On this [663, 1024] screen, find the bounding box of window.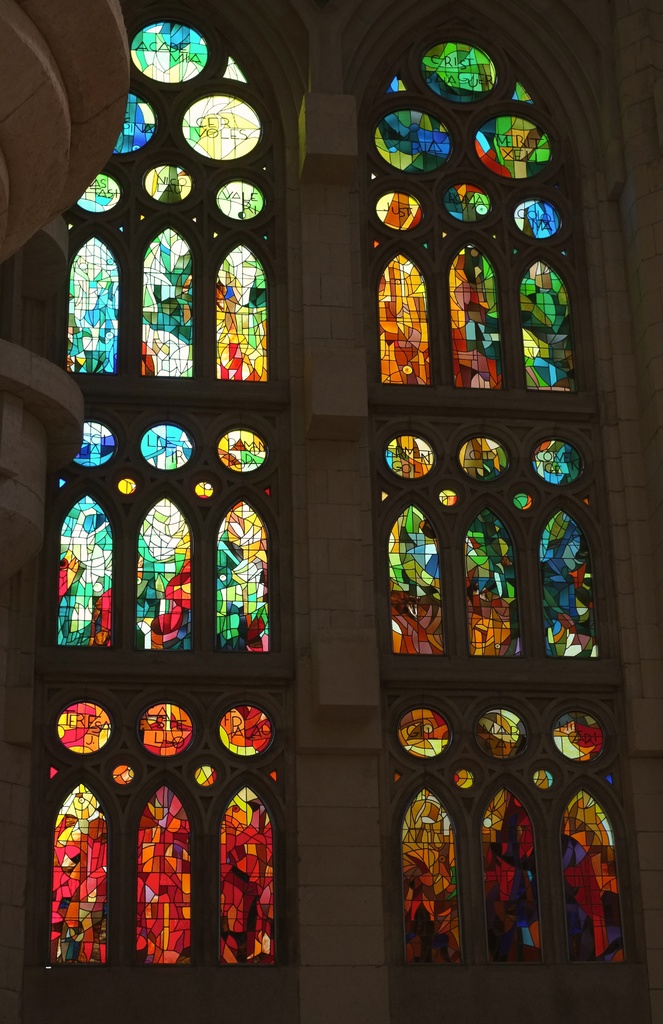
Bounding box: box=[476, 505, 520, 659].
